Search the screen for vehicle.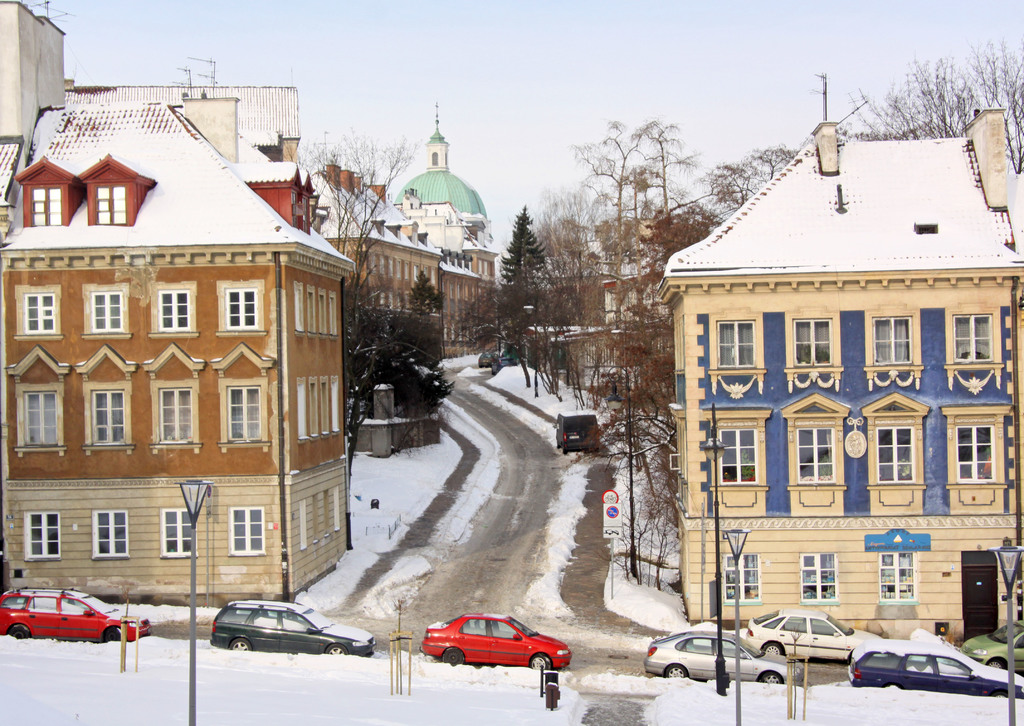
Found at [left=413, top=609, right=575, bottom=667].
